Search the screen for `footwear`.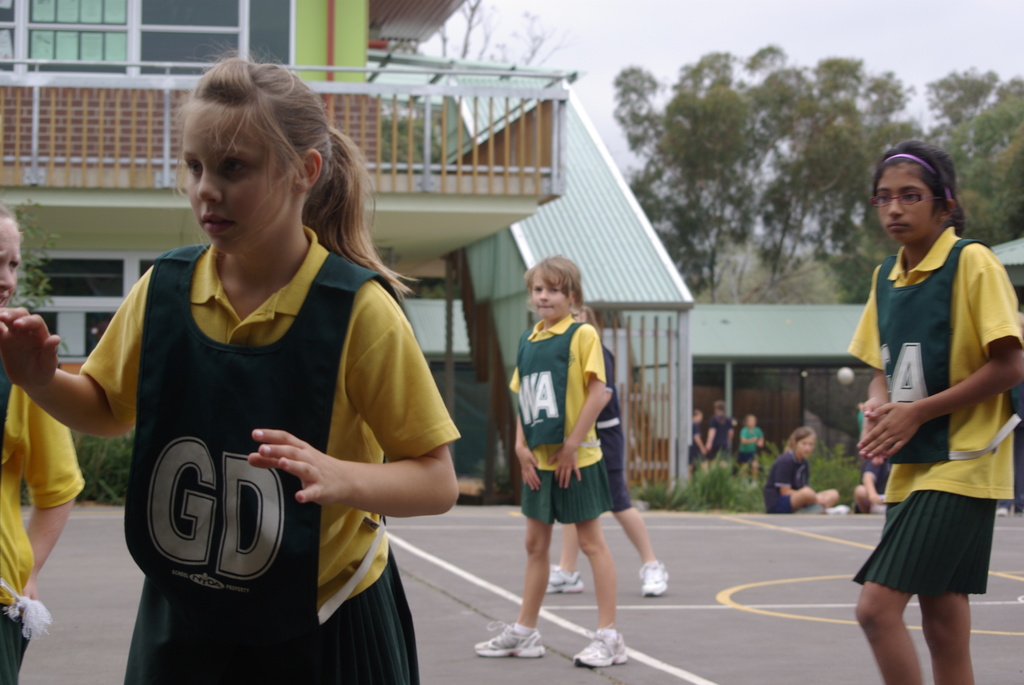
Found at locate(542, 557, 586, 596).
